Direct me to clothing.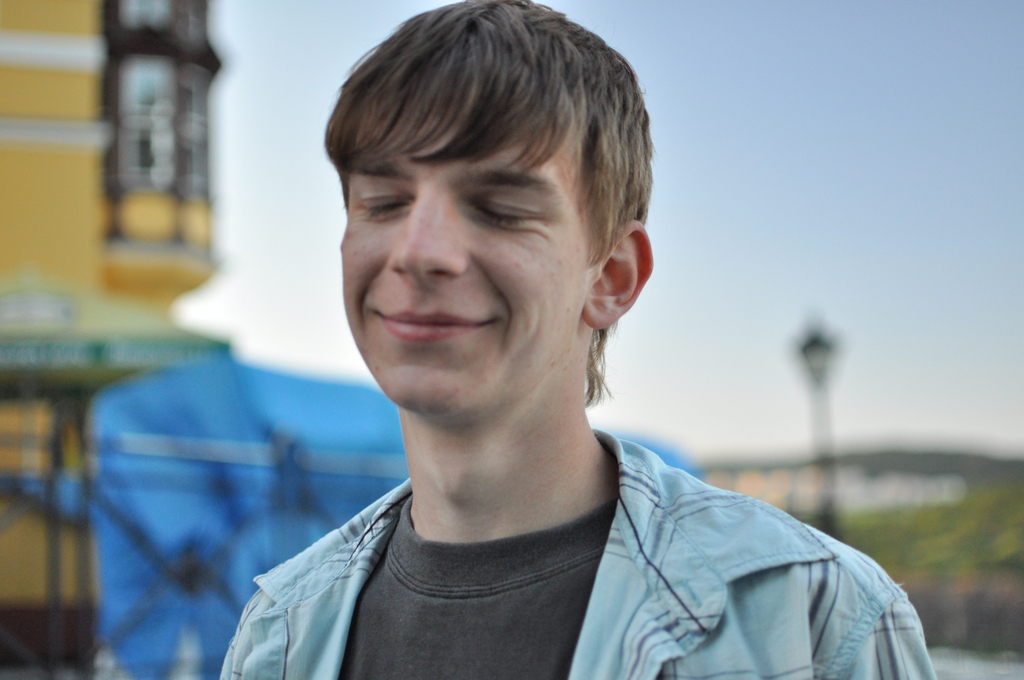
Direction: bbox=(207, 403, 941, 677).
